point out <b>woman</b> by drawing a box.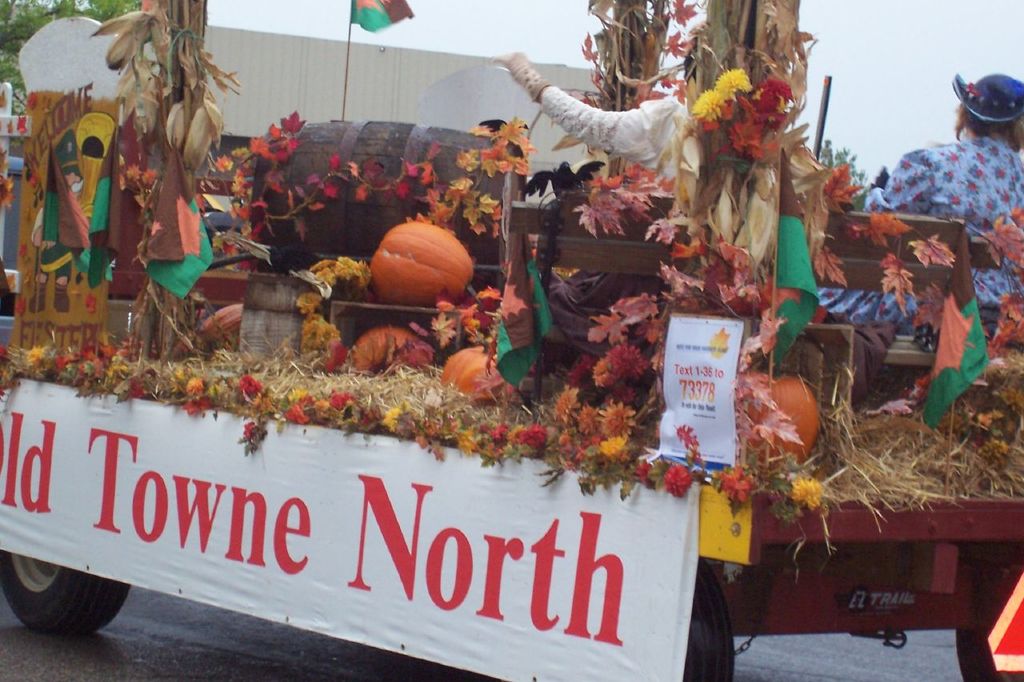
Rect(813, 76, 1023, 341).
